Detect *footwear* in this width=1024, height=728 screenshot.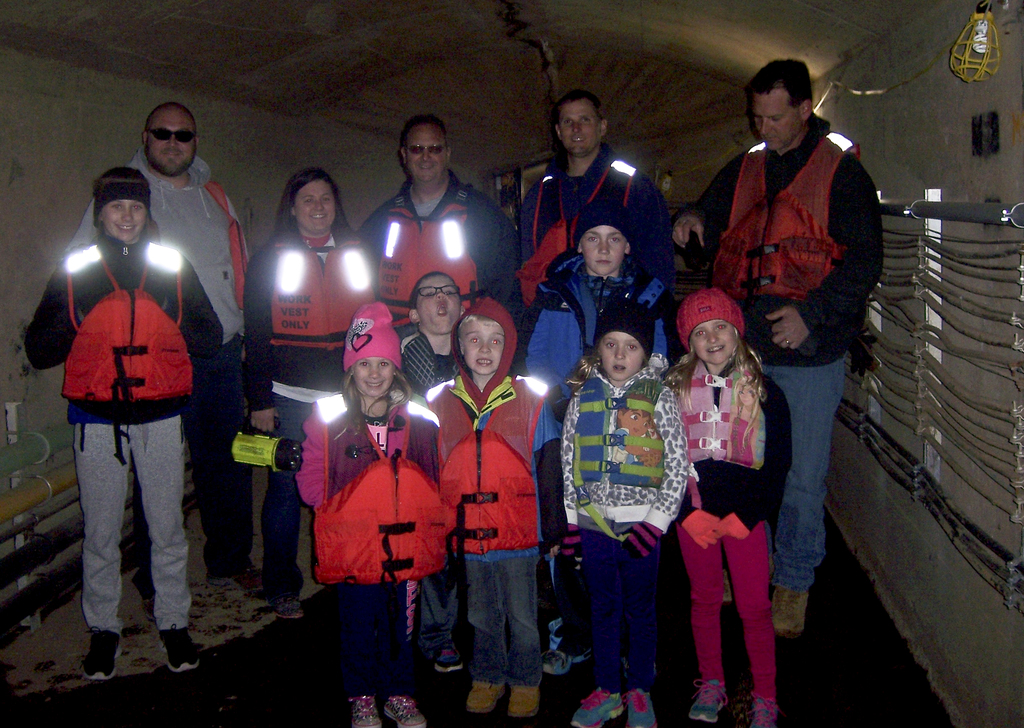
Detection: (x1=156, y1=621, x2=198, y2=676).
